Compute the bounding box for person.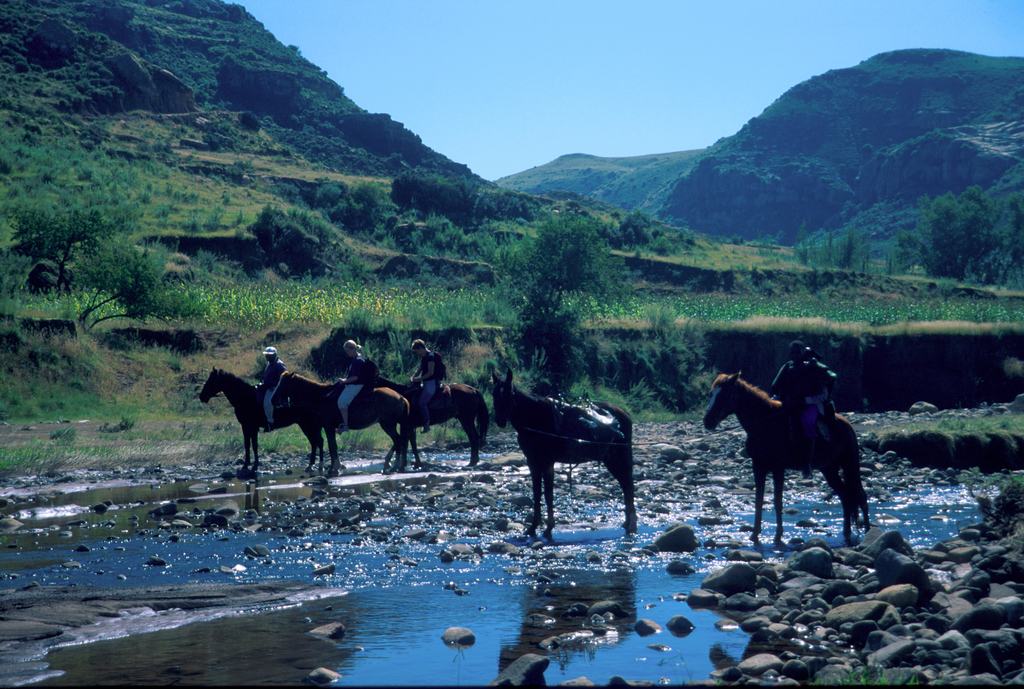
crop(252, 346, 285, 434).
